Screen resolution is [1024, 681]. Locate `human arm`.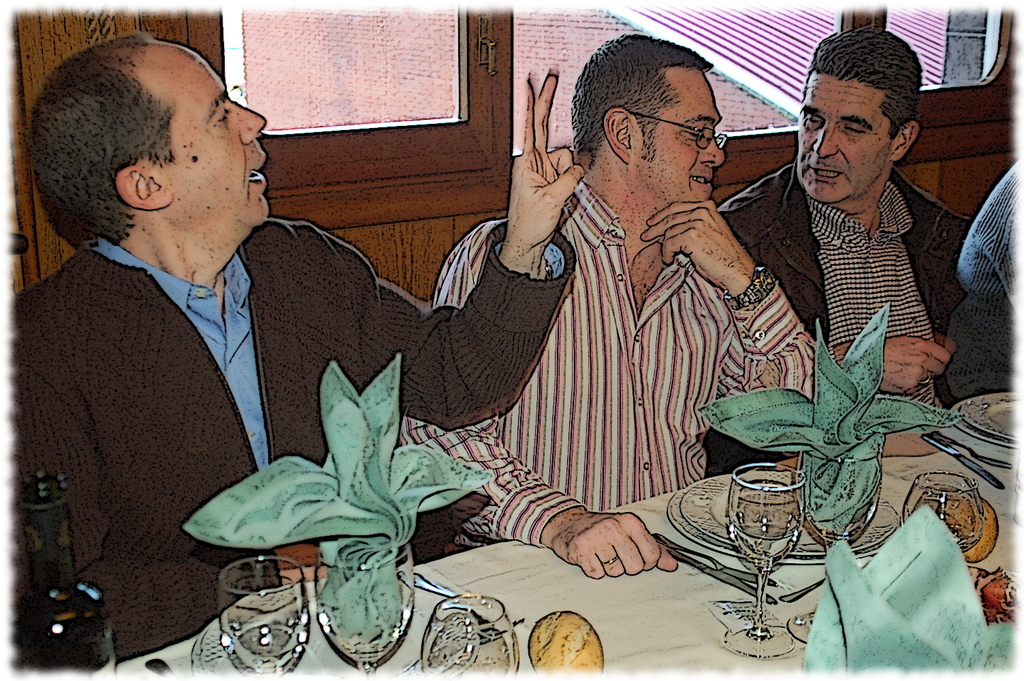
box=[948, 181, 1023, 404].
